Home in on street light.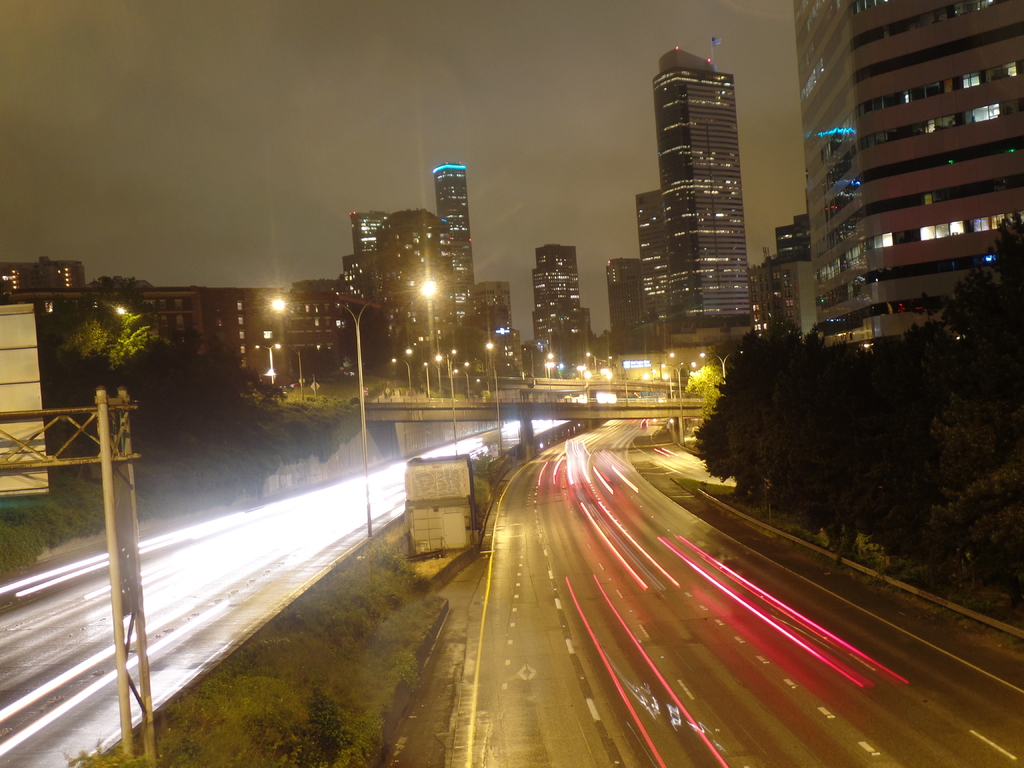
Homed in at 543 352 569 376.
